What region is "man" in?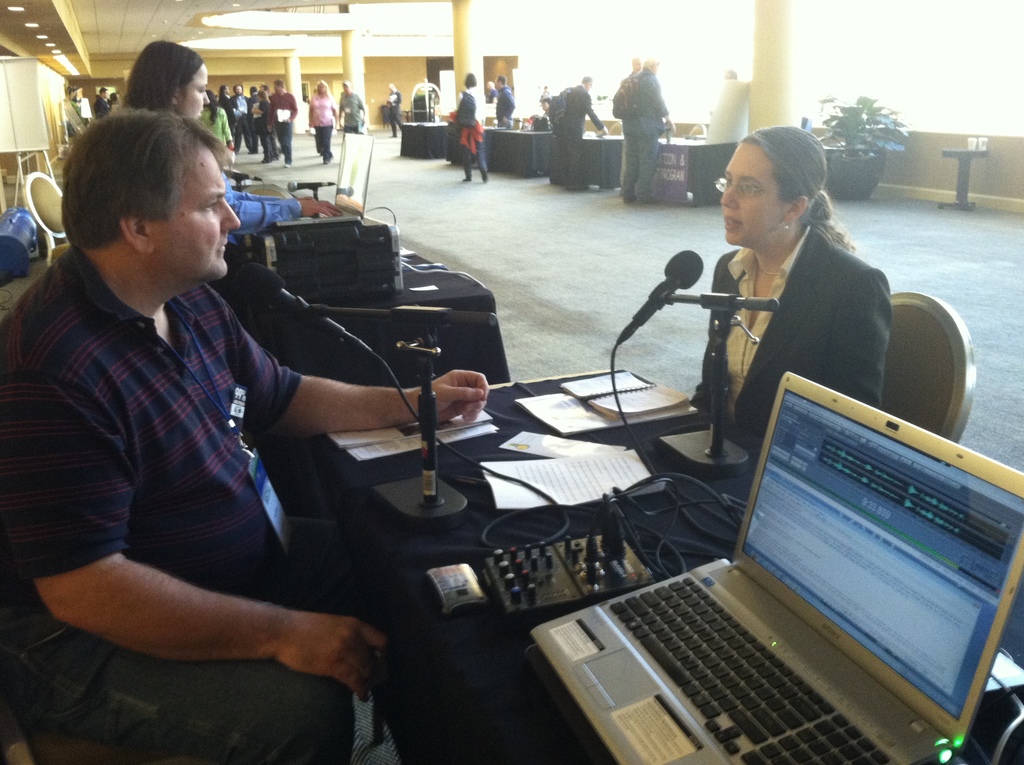
492:75:516:126.
